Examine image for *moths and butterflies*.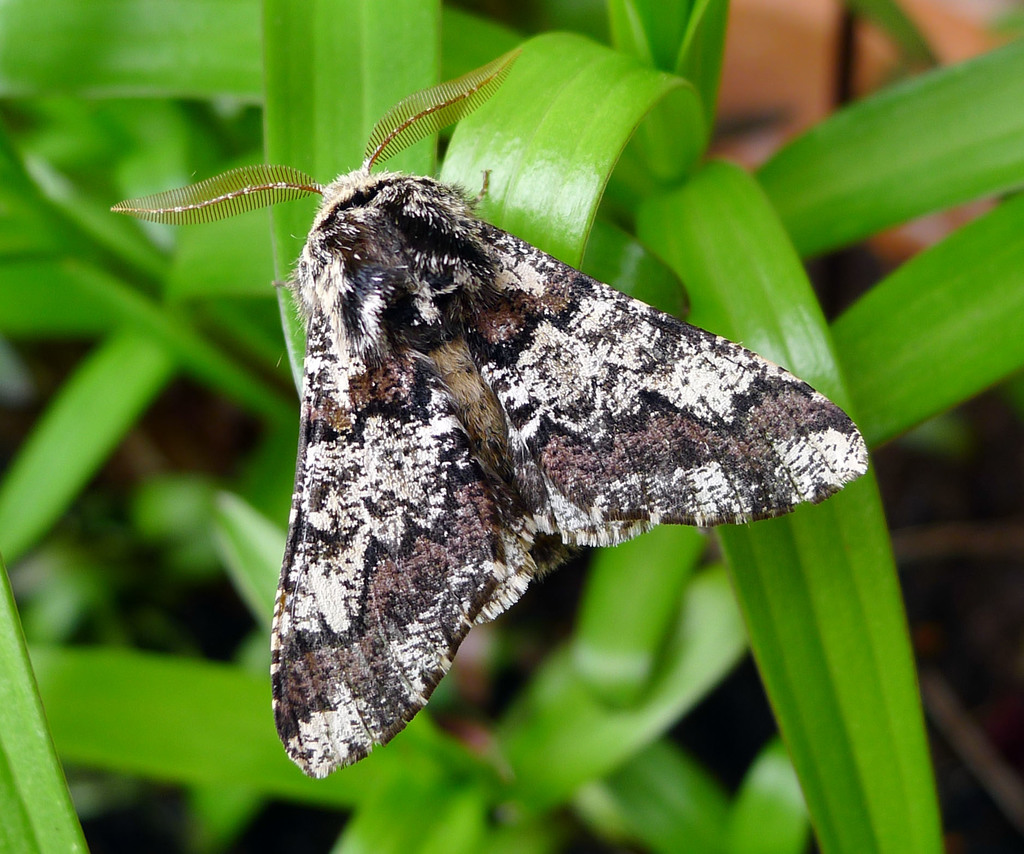
Examination result: [left=111, top=46, right=868, bottom=777].
